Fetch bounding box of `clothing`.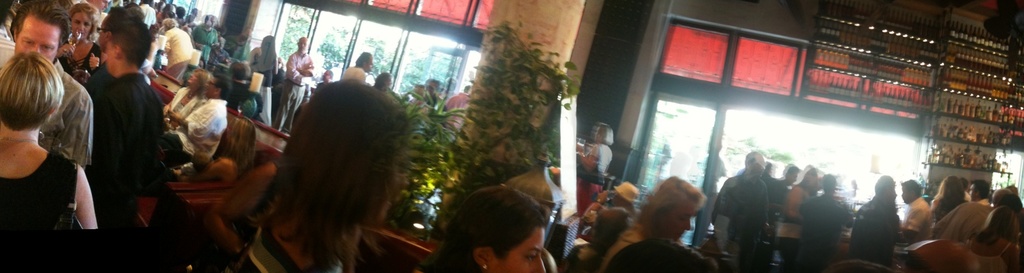
Bbox: {"x1": 600, "y1": 219, "x2": 666, "y2": 272}.
